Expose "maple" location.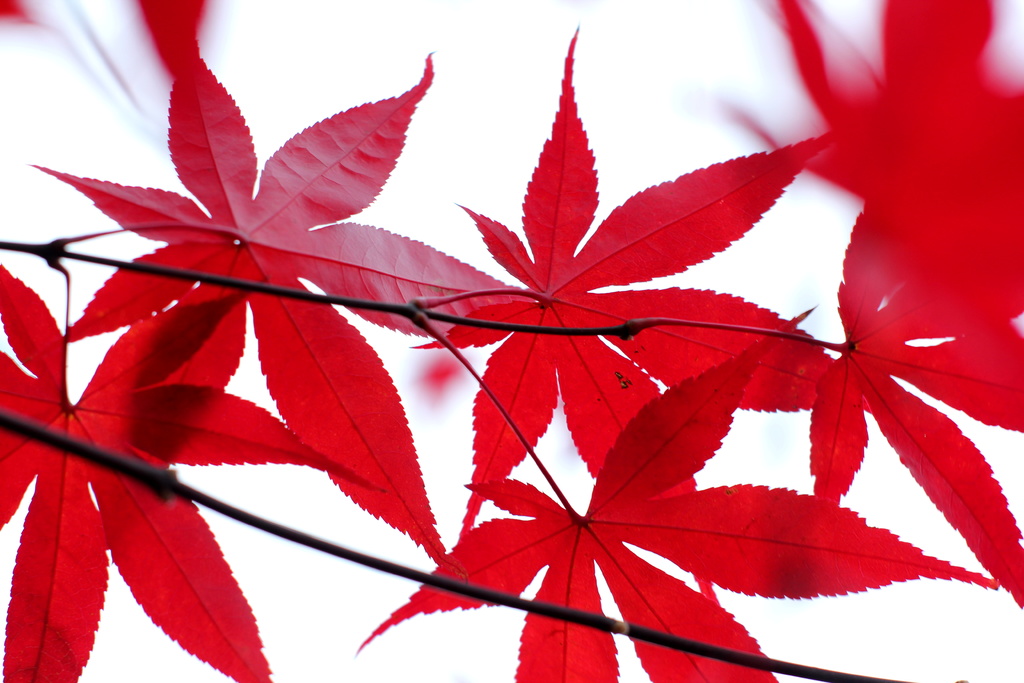
Exposed at box=[0, 12, 932, 656].
